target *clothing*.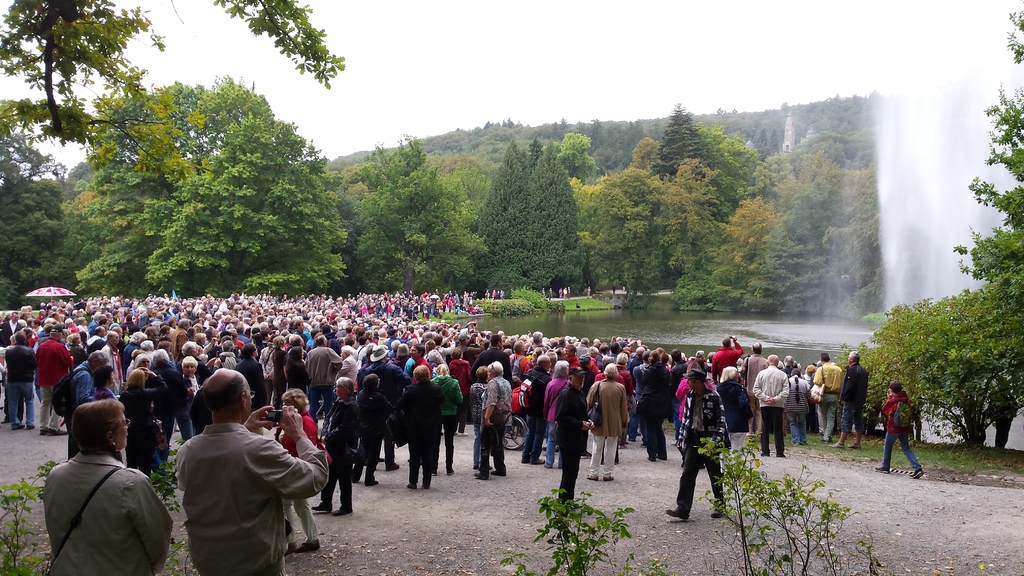
Target region: region(150, 396, 307, 567).
